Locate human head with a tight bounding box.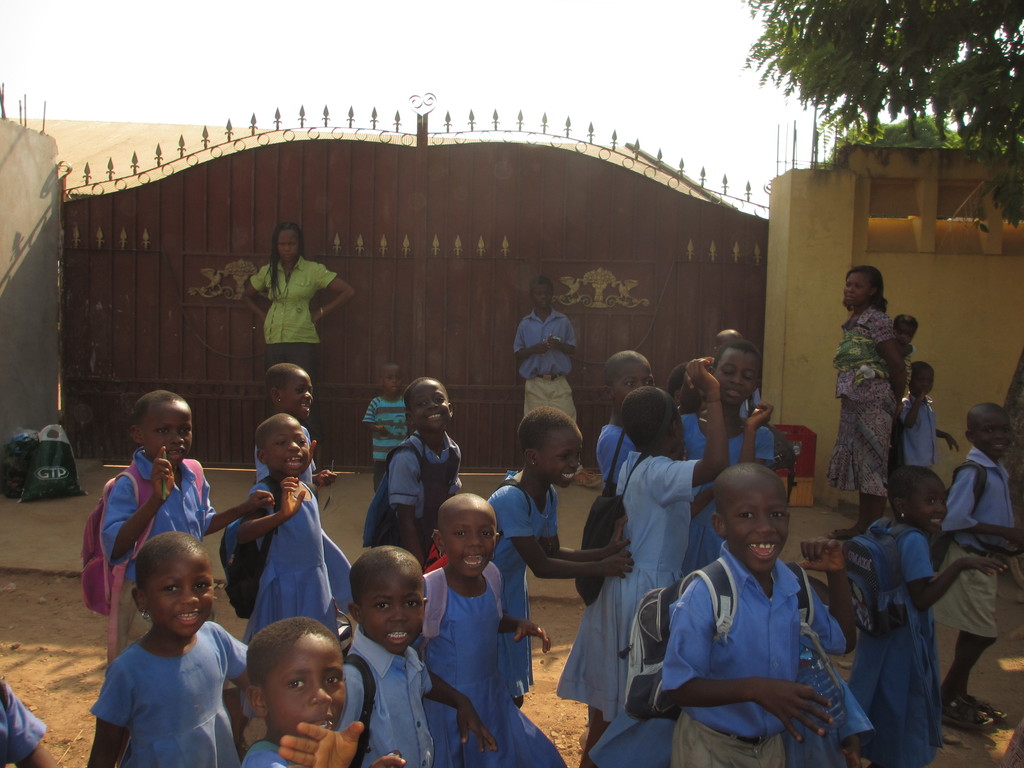
602/349/656/409.
